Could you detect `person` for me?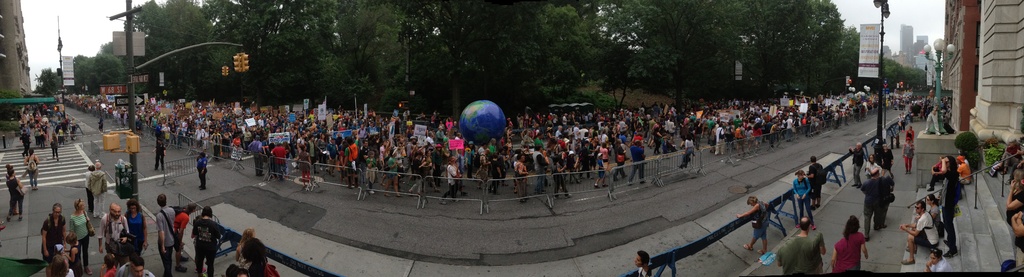
Detection result: box=[100, 251, 120, 276].
